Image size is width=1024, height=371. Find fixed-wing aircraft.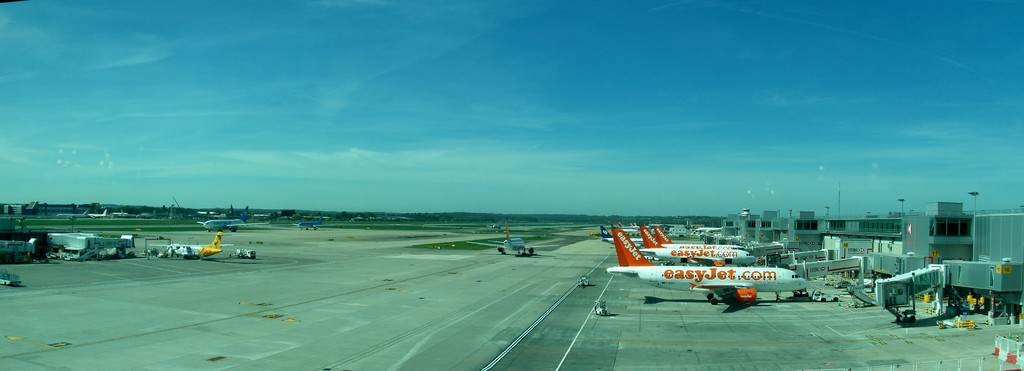
[left=463, top=223, right=554, bottom=257].
